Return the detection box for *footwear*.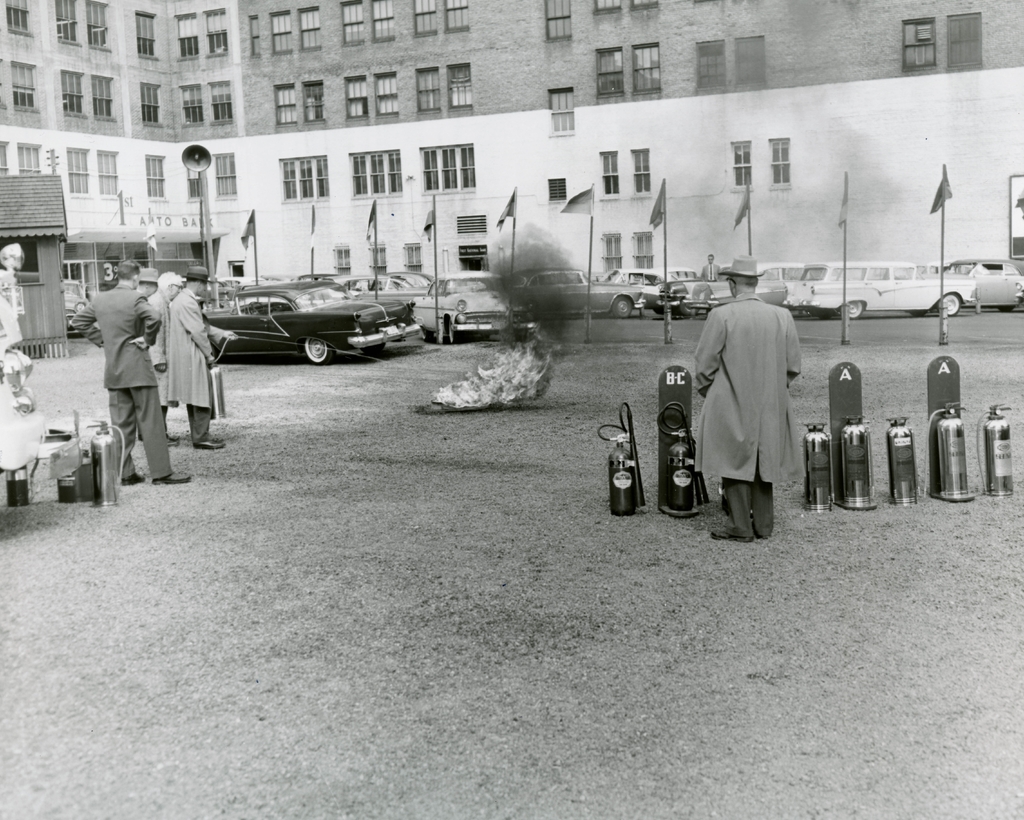
region(123, 474, 145, 484).
